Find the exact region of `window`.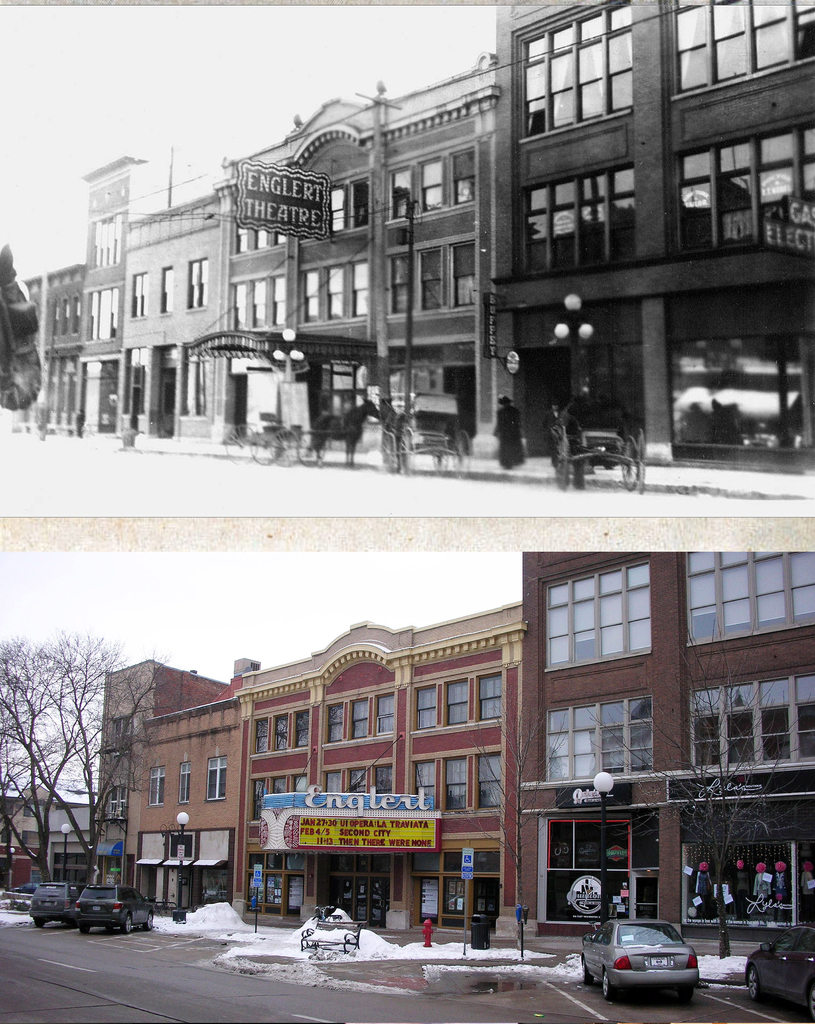
Exact region: pyautogui.locateOnScreen(451, 240, 478, 307).
